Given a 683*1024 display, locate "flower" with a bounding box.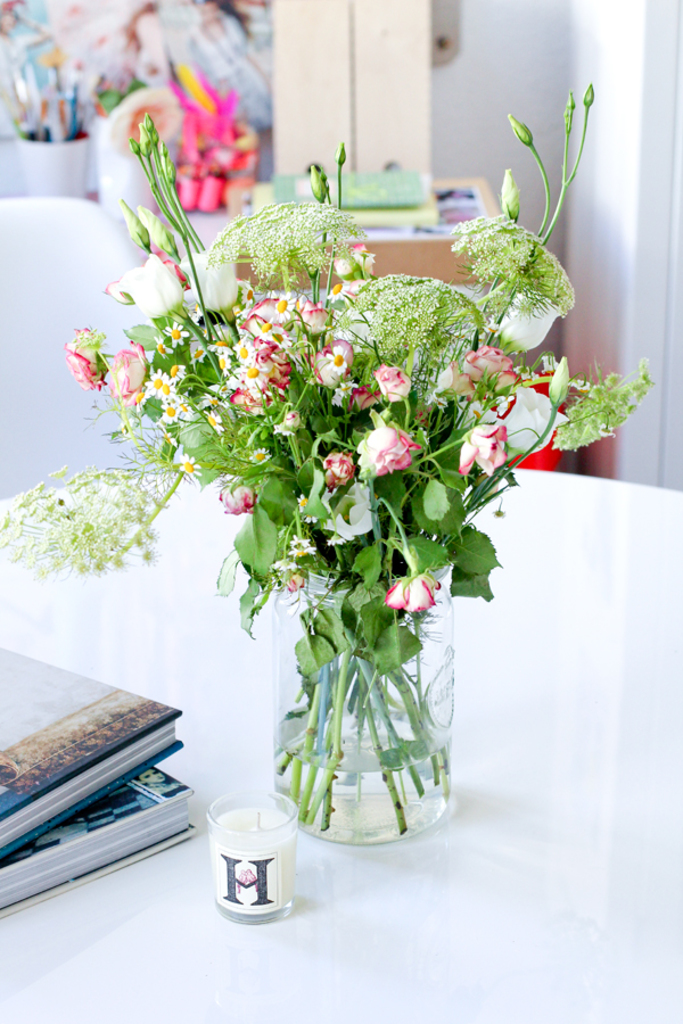
Located: locate(117, 255, 183, 322).
